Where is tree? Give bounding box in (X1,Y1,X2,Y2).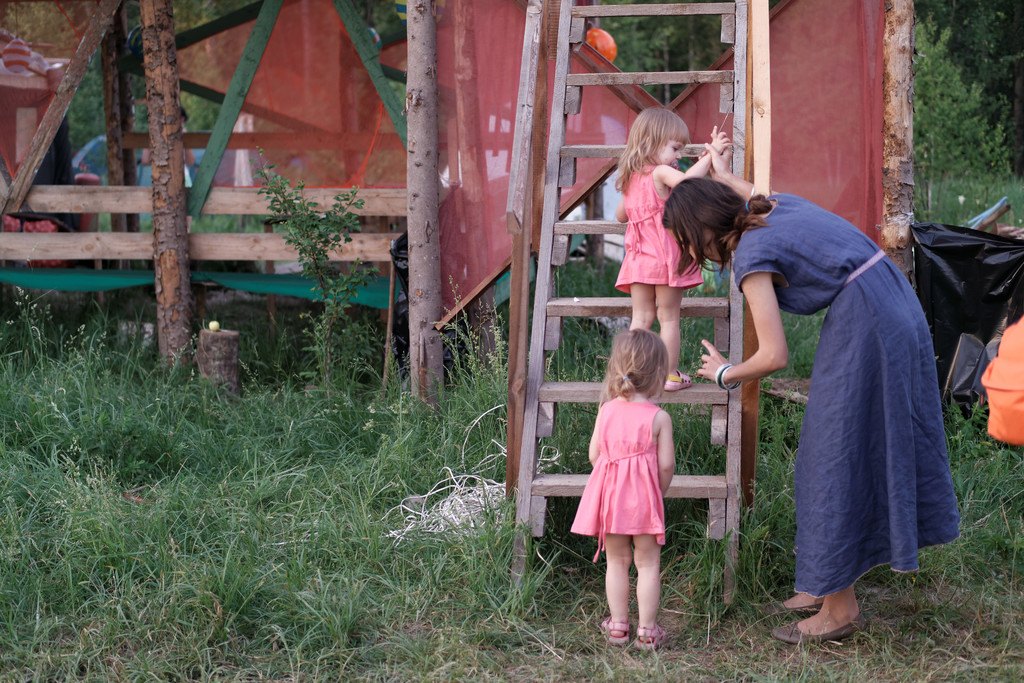
(141,0,198,395).
